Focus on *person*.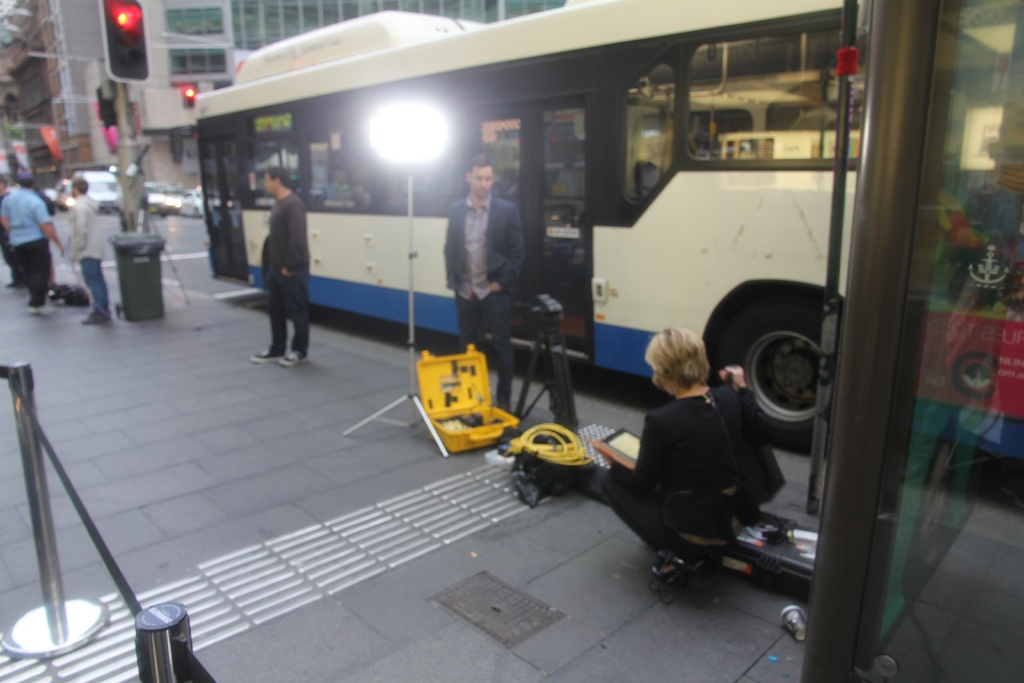
Focused at crop(0, 165, 59, 315).
